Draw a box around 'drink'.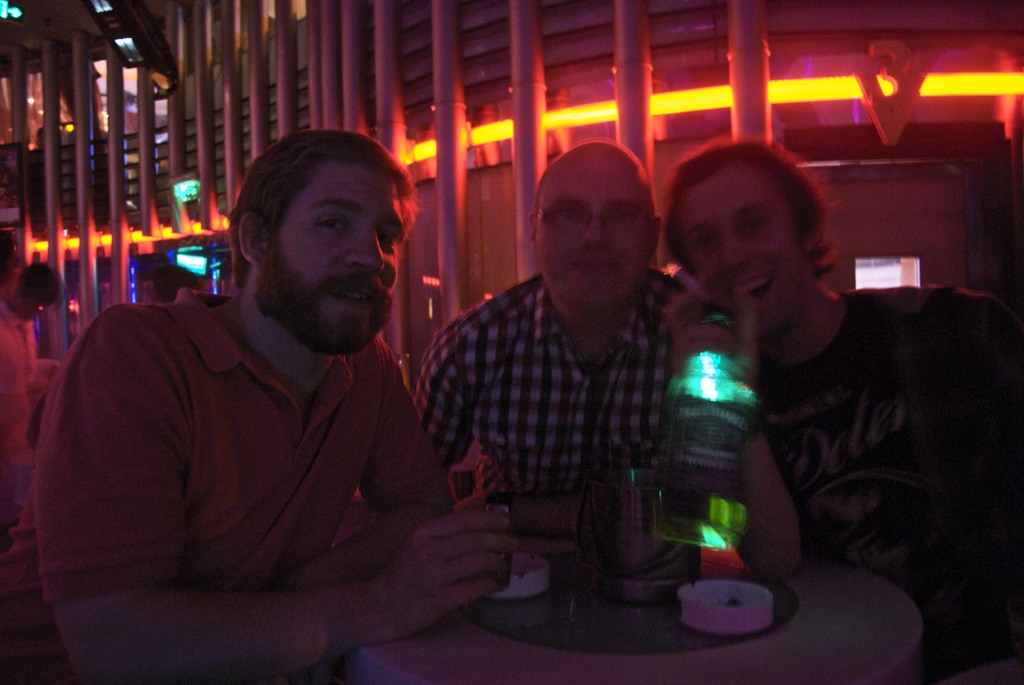
BBox(654, 302, 759, 552).
